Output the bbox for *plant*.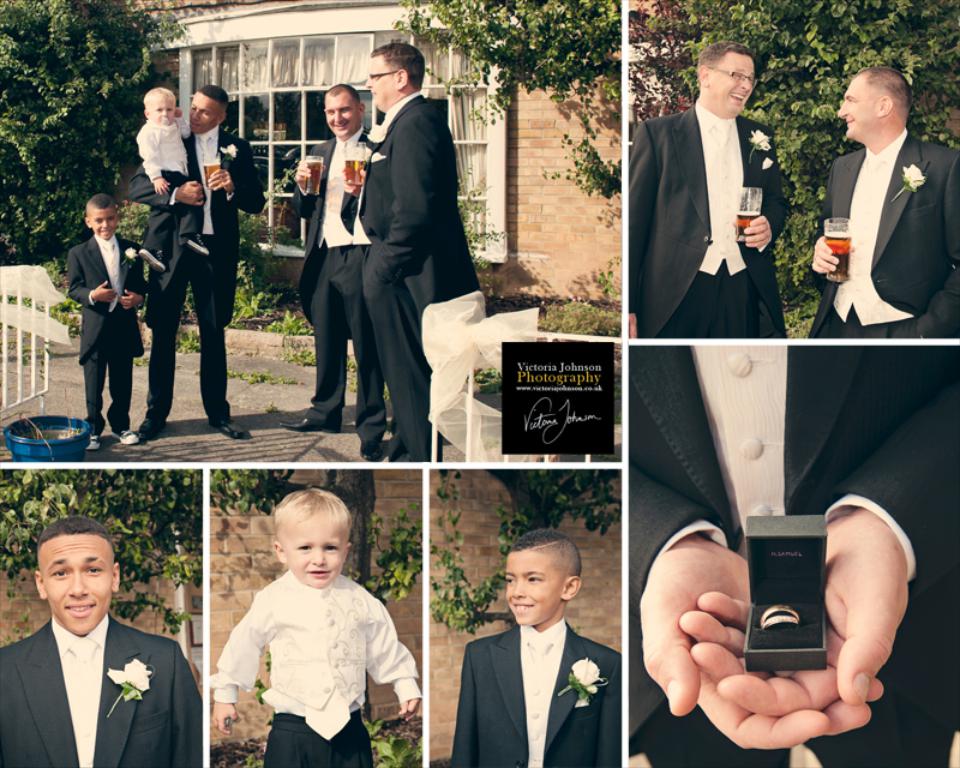
283:332:318:373.
